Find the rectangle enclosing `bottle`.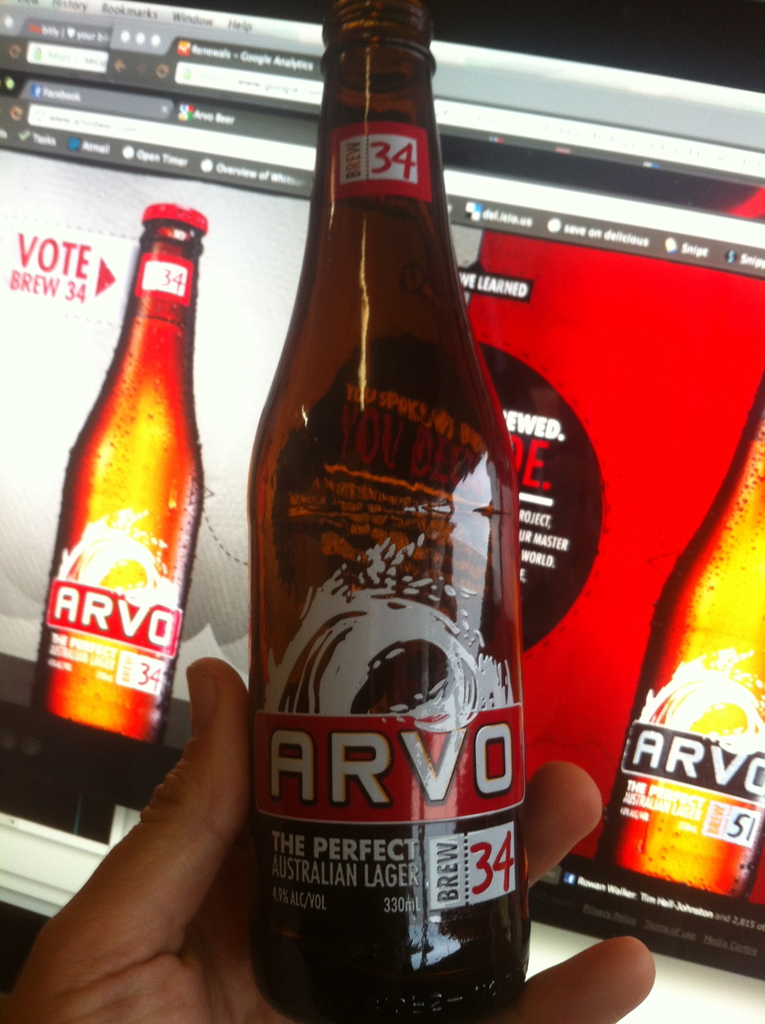
(24, 190, 222, 767).
